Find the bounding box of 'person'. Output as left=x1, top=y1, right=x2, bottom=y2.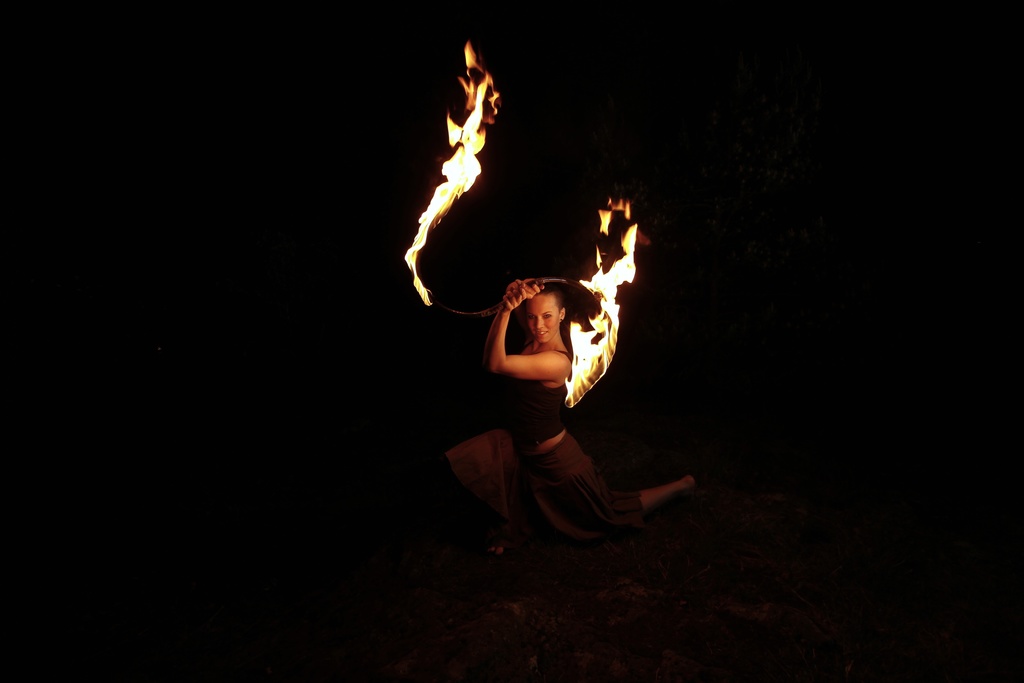
left=481, top=280, right=698, bottom=592.
